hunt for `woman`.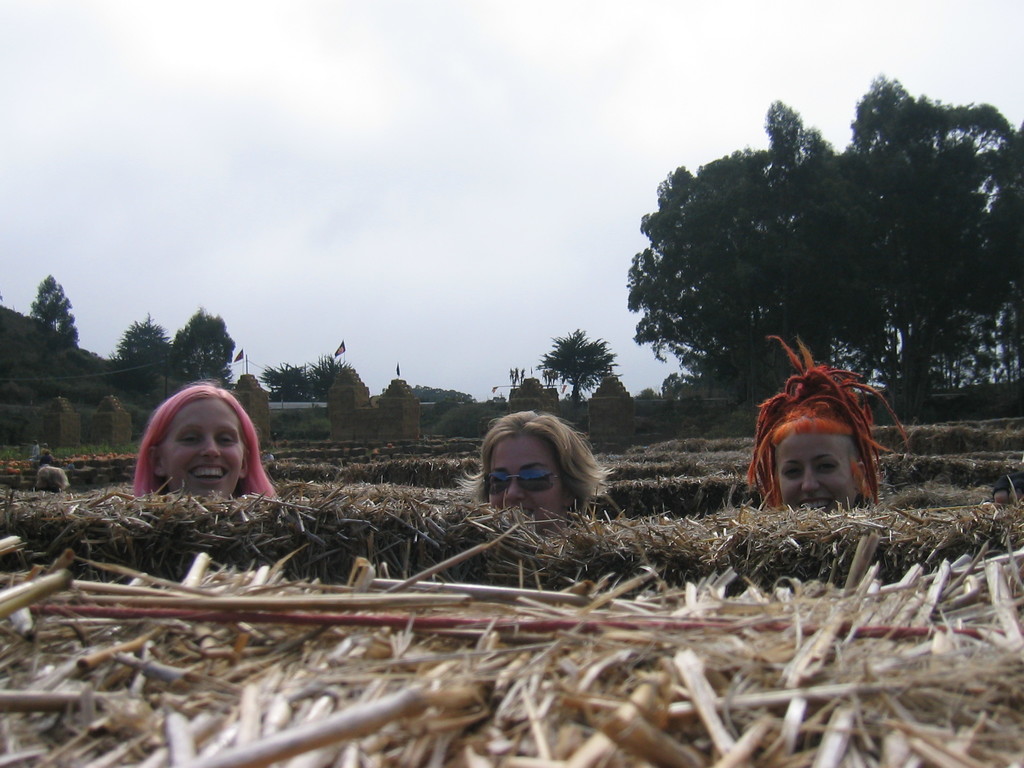
Hunted down at 137,377,274,502.
